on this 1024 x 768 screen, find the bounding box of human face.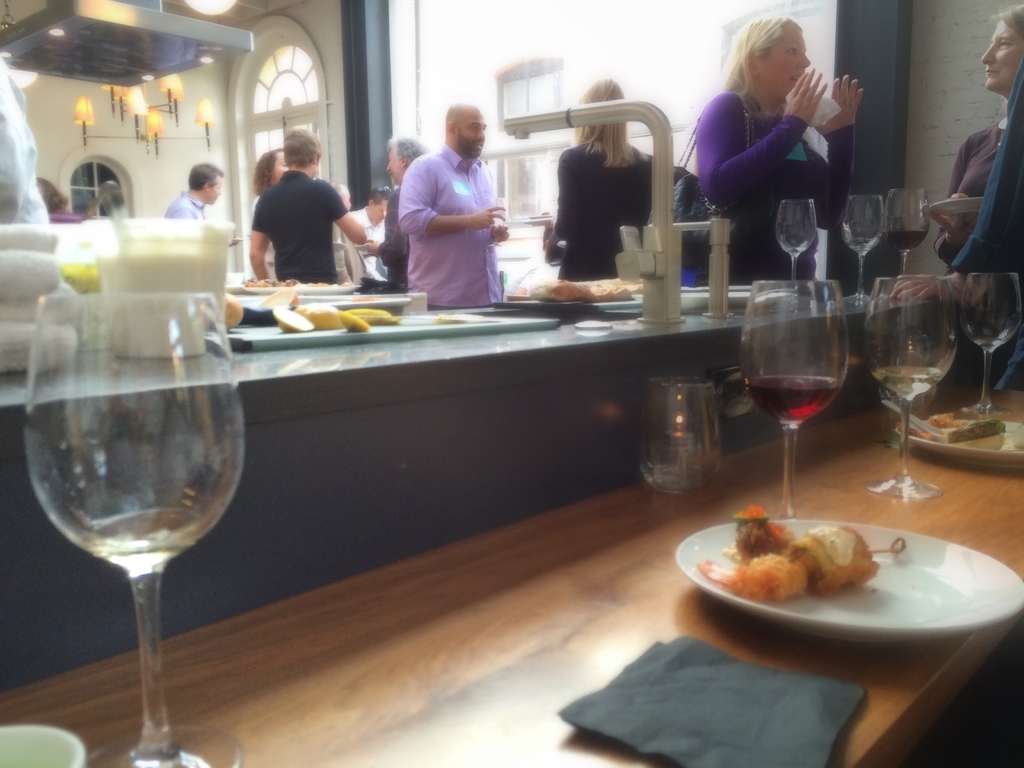
Bounding box: 461:109:487:158.
